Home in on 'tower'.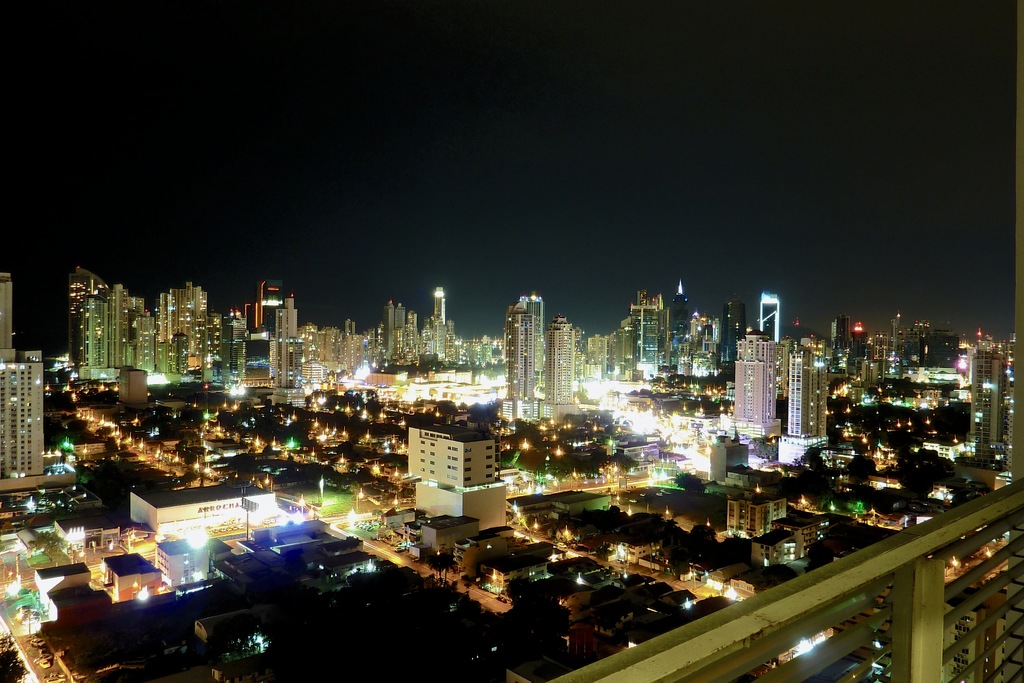
Homed in at [429,280,461,373].
